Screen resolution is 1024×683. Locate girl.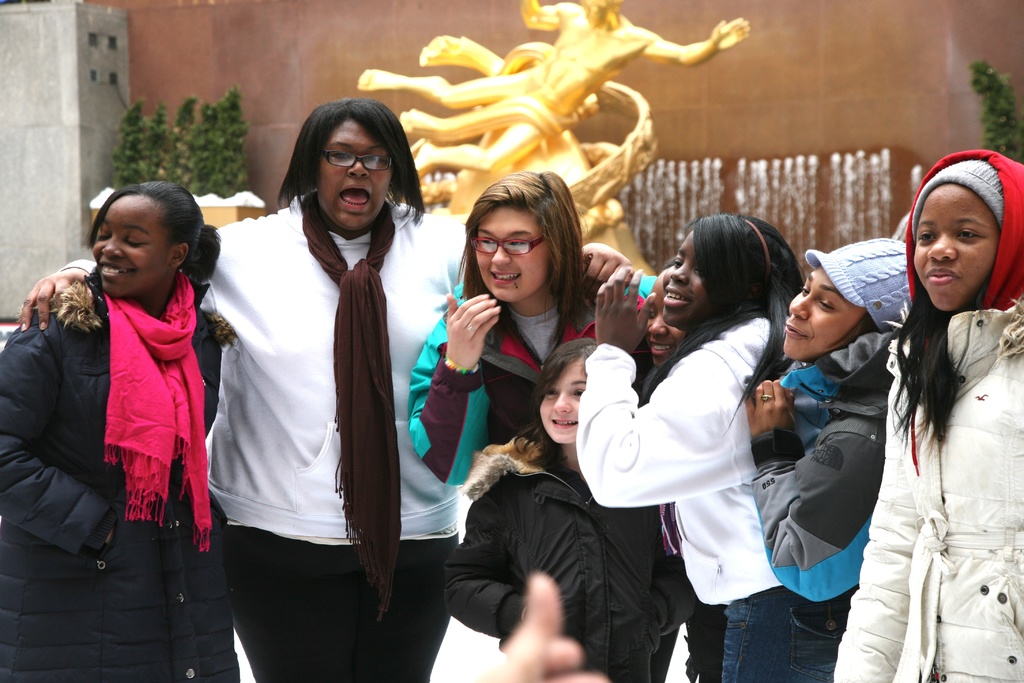
pyautogui.locateOnScreen(448, 338, 701, 682).
